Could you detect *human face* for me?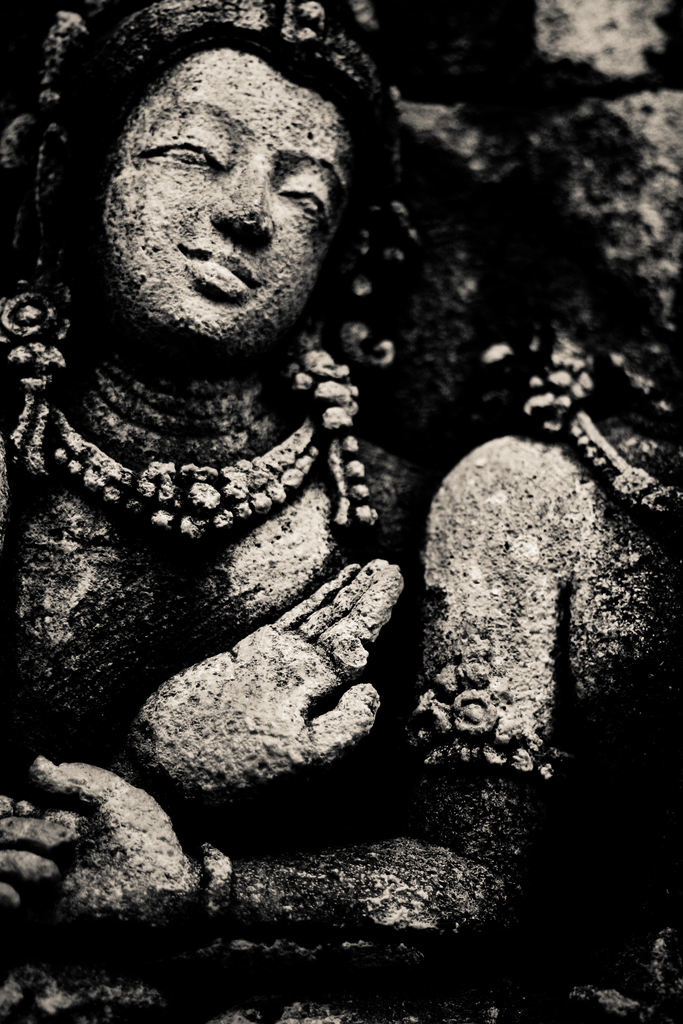
Detection result: 103, 43, 350, 348.
